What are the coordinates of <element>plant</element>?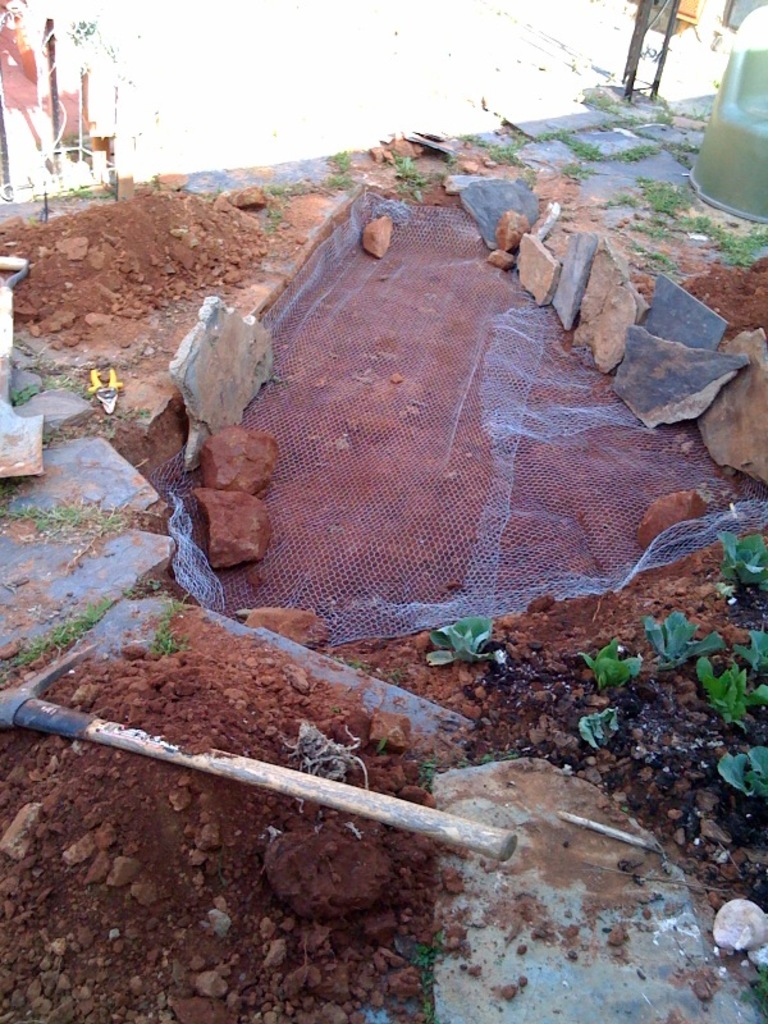
bbox=(637, 87, 672, 128).
